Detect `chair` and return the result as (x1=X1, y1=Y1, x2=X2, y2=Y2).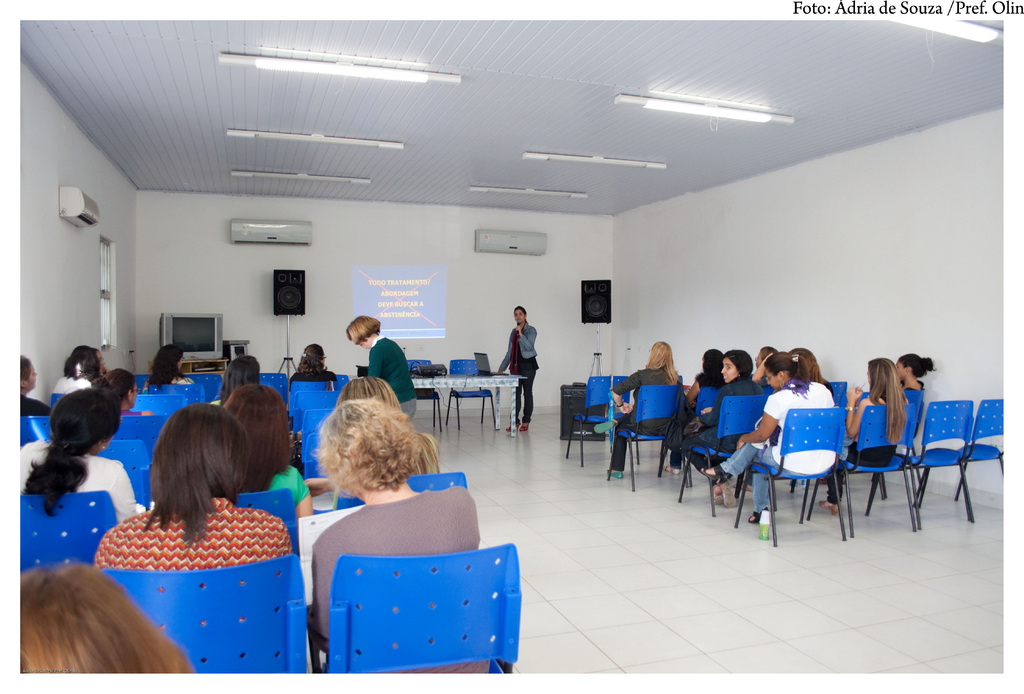
(x1=16, y1=418, x2=50, y2=452).
